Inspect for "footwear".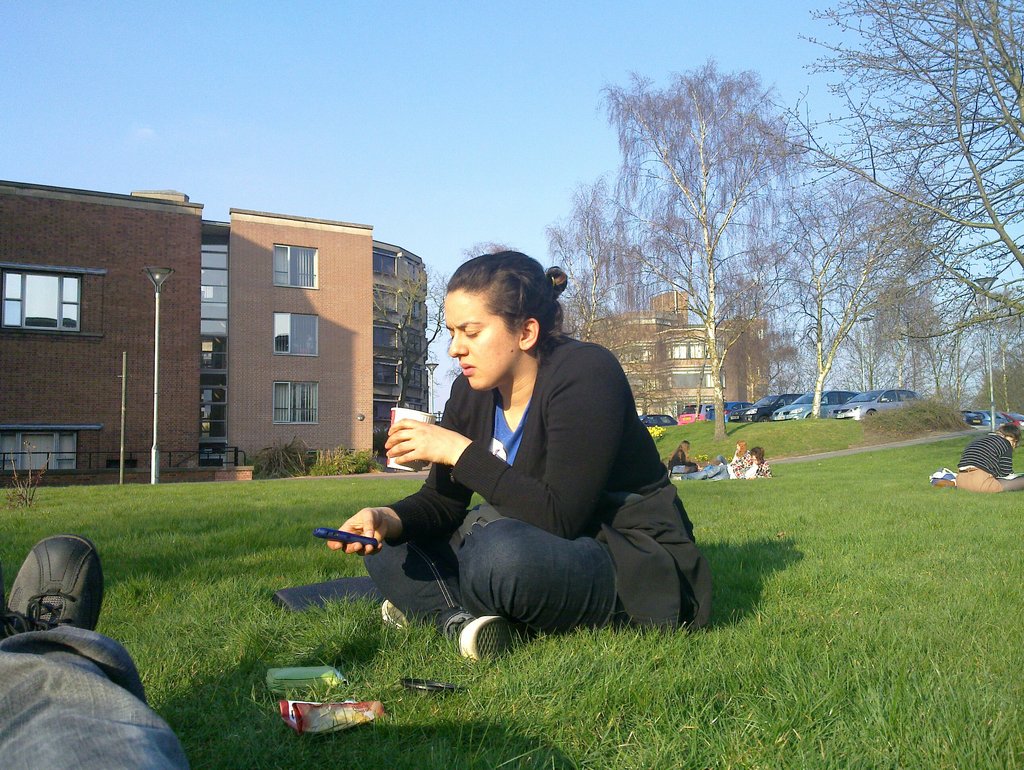
Inspection: box(10, 540, 91, 660).
